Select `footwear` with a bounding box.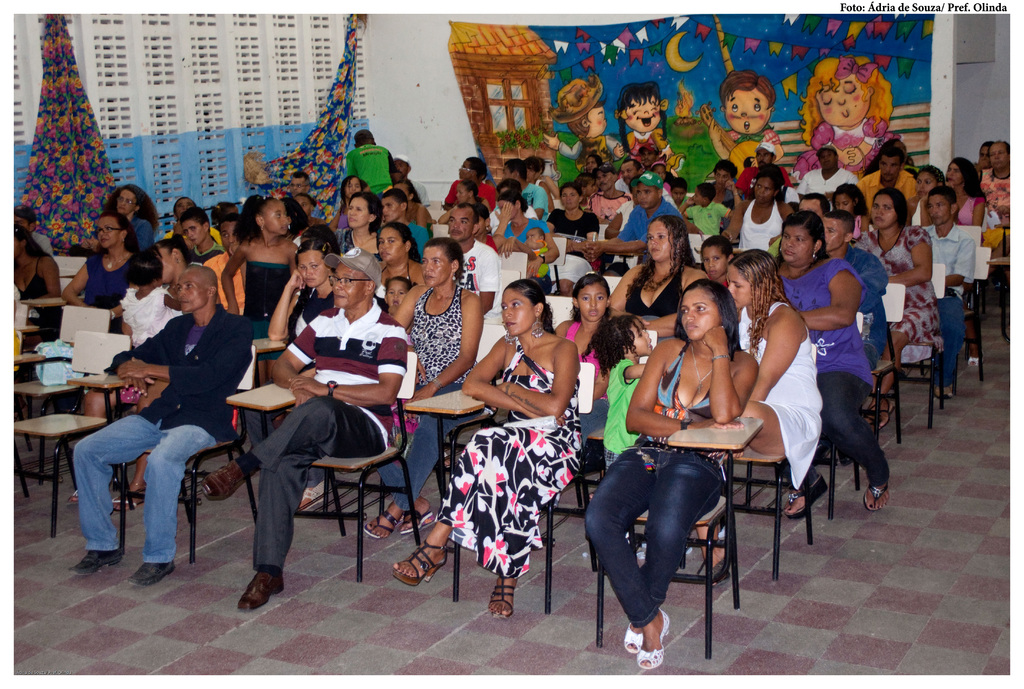
580/484/600/502.
